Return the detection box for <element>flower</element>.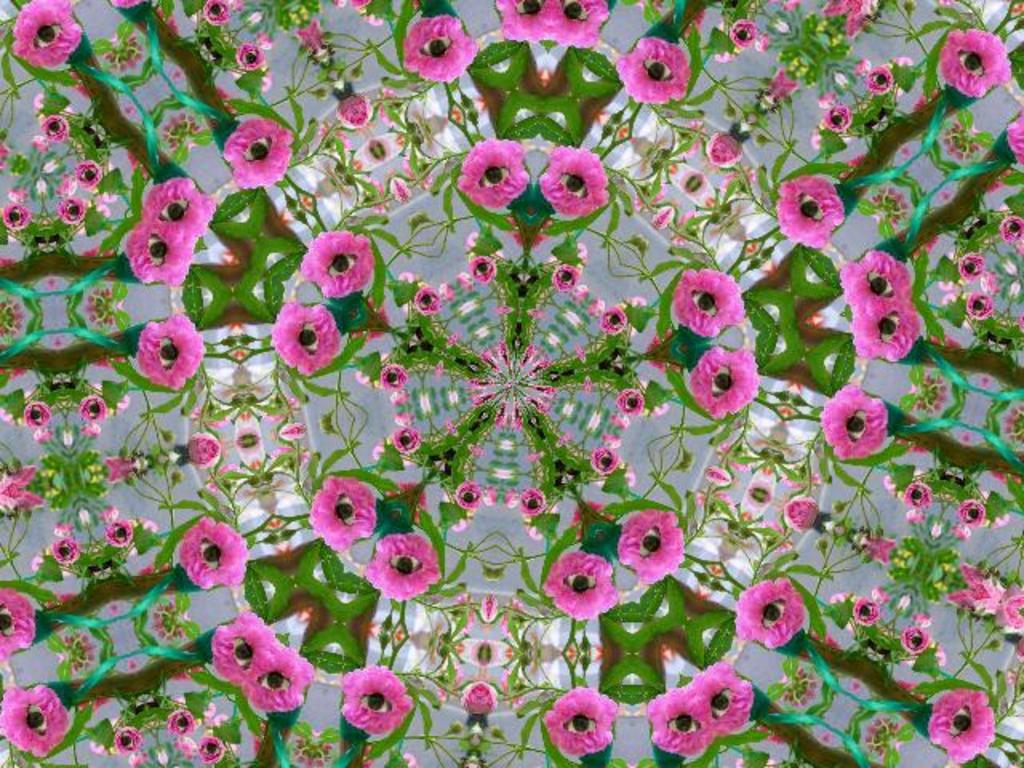
crop(299, 474, 376, 544).
